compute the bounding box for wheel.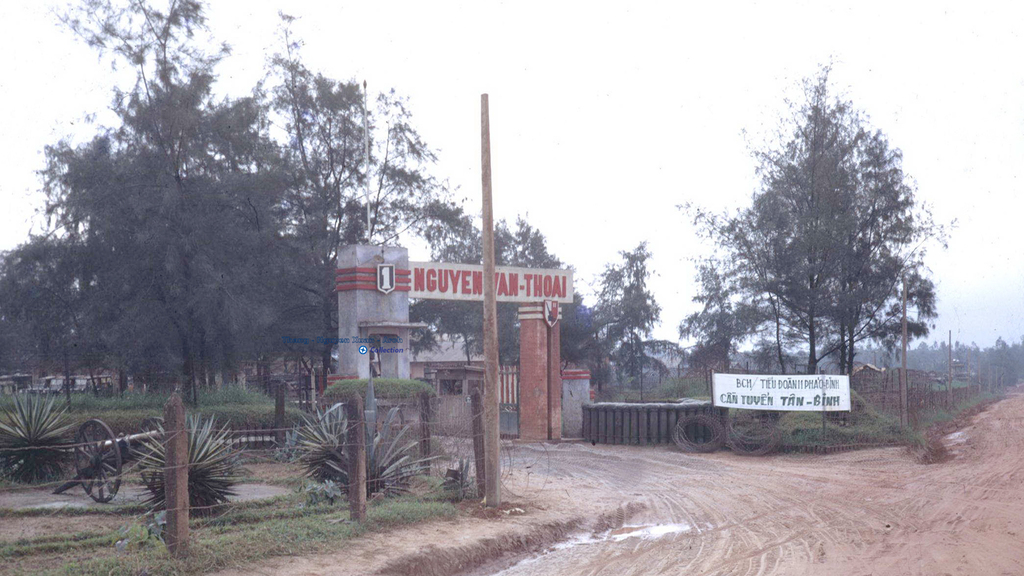
x1=137, y1=415, x2=166, y2=497.
